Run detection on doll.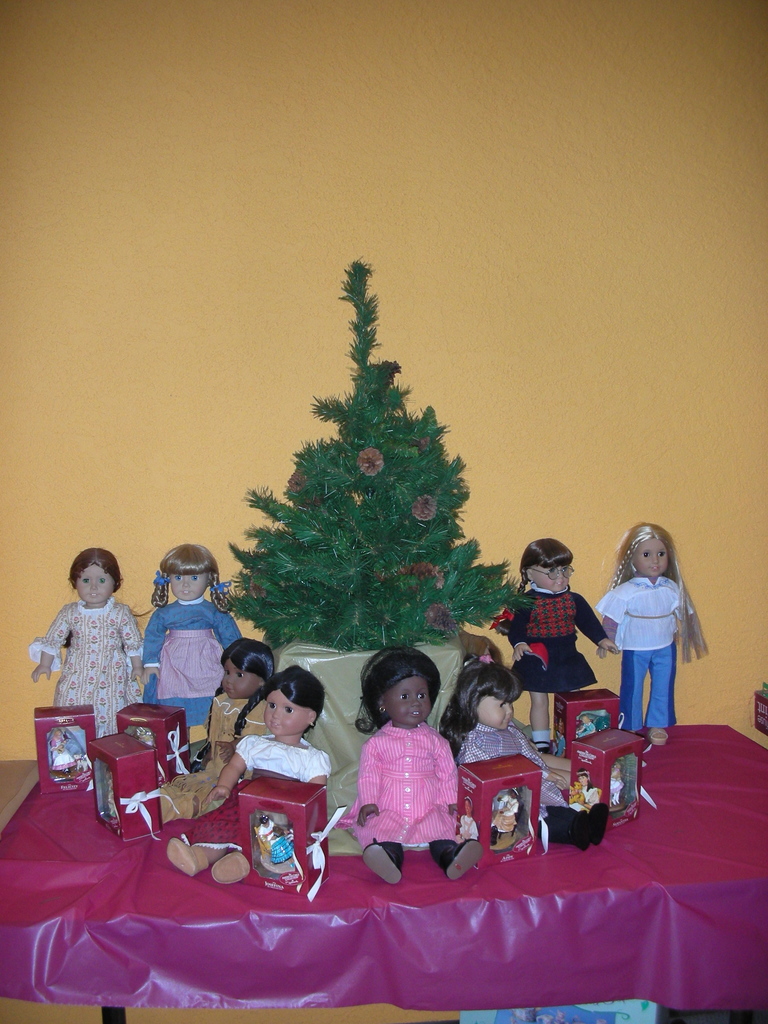
Result: <box>182,664,322,881</box>.
